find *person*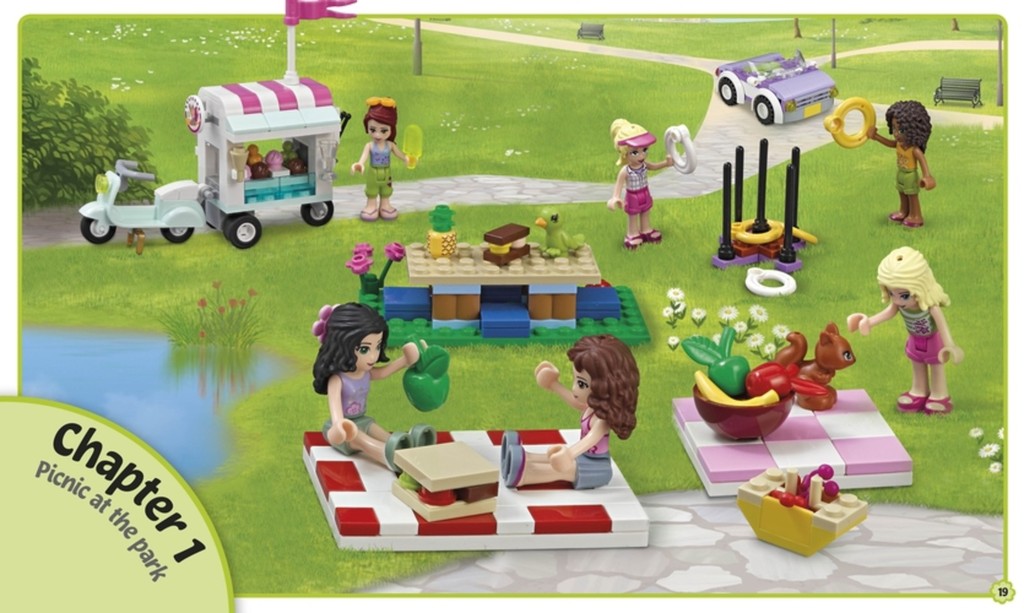
(499,337,641,493)
